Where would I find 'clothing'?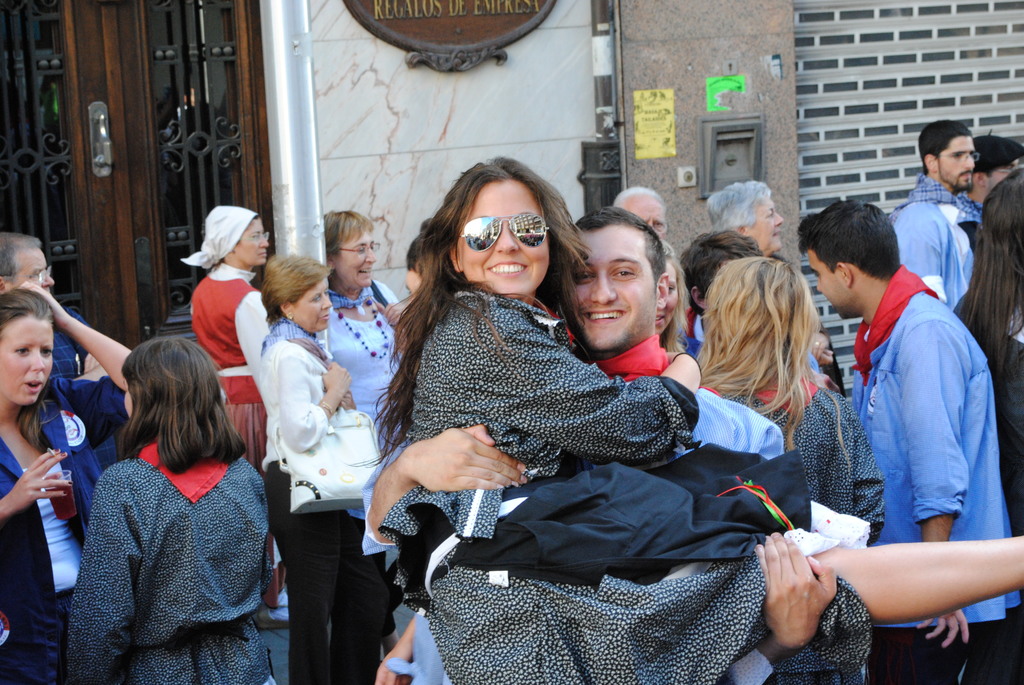
At {"x1": 45, "y1": 302, "x2": 124, "y2": 476}.
